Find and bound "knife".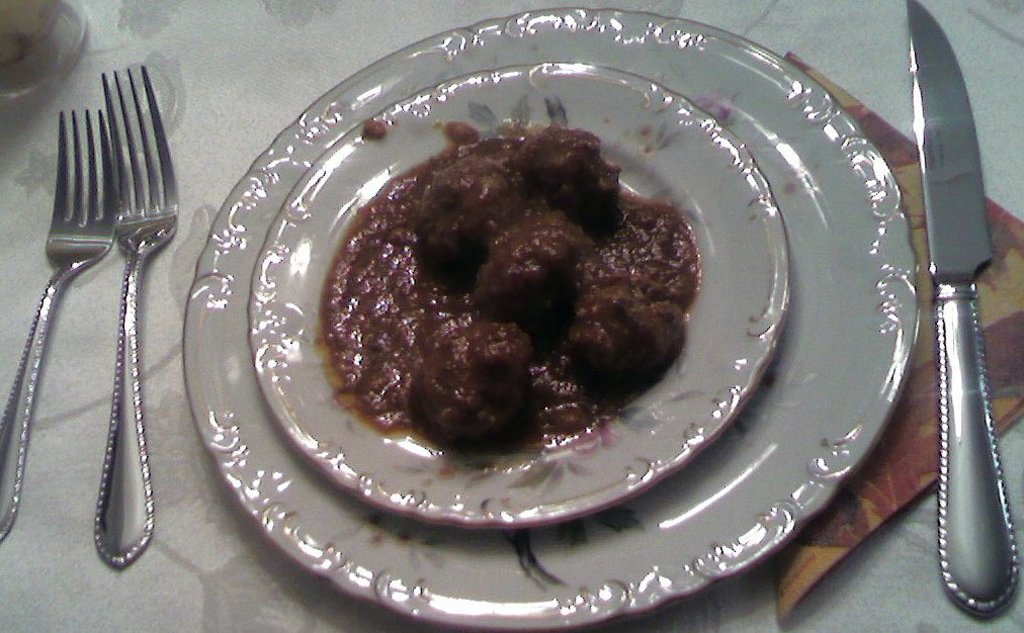
Bound: region(904, 0, 1020, 619).
